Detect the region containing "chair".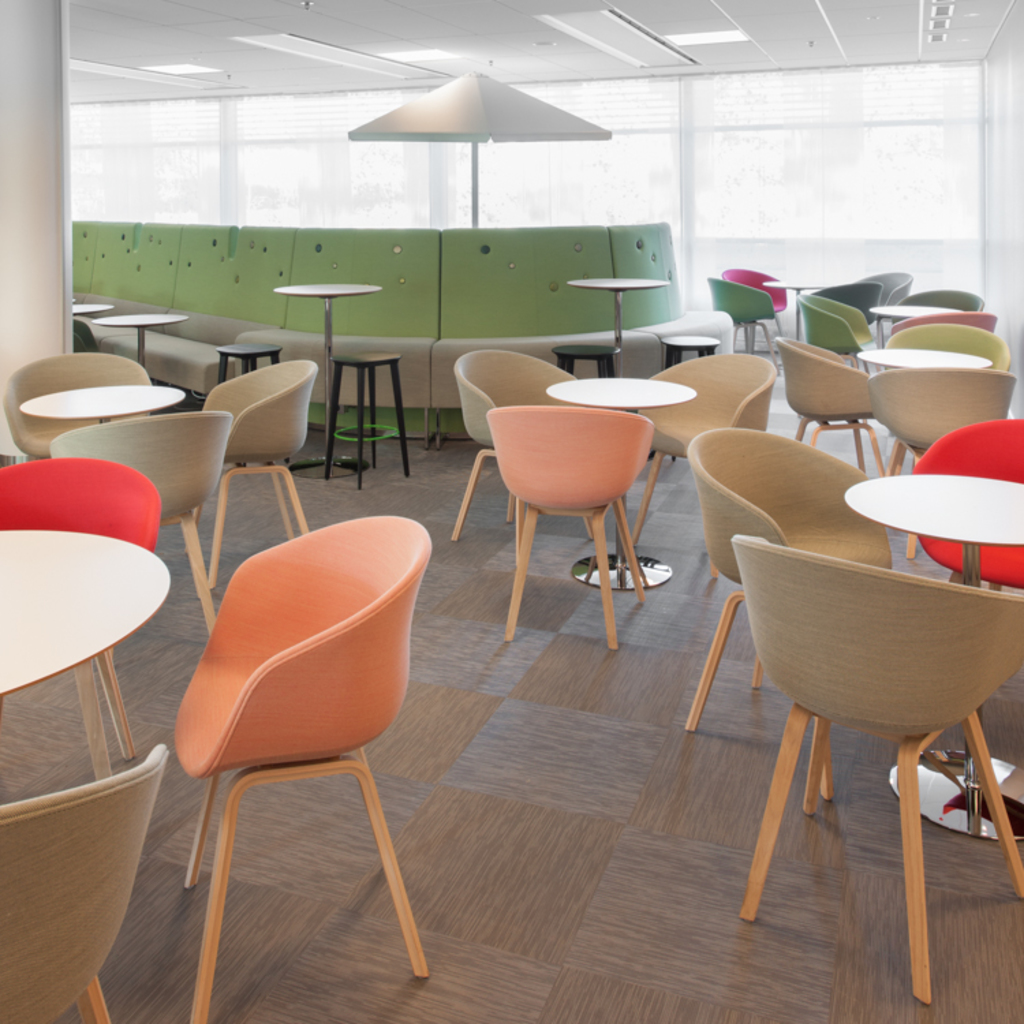
x1=886, y1=319, x2=1013, y2=360.
